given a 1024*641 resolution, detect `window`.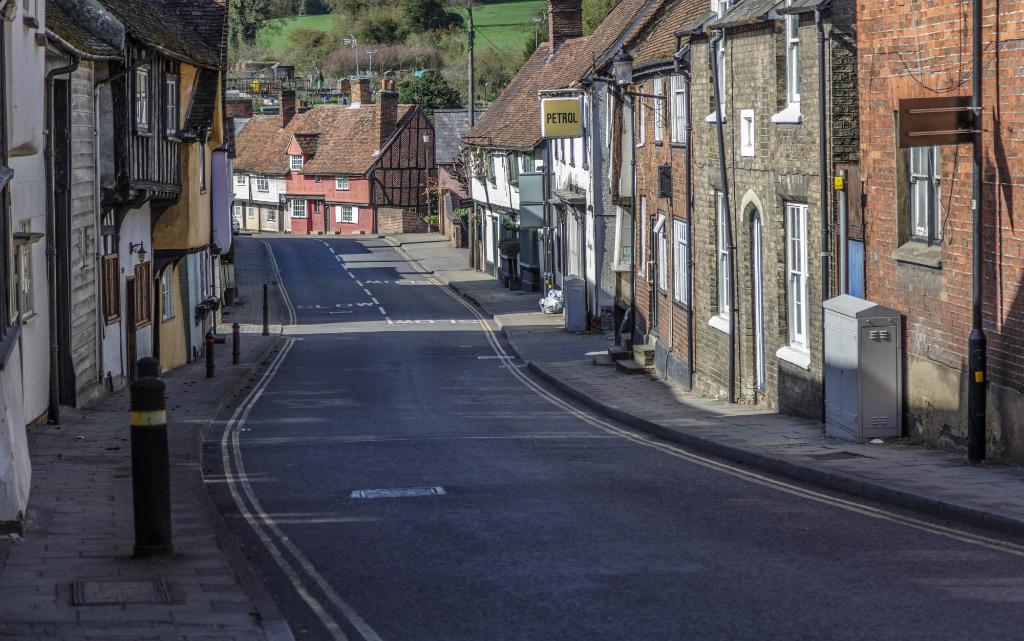
box=[104, 256, 119, 320].
